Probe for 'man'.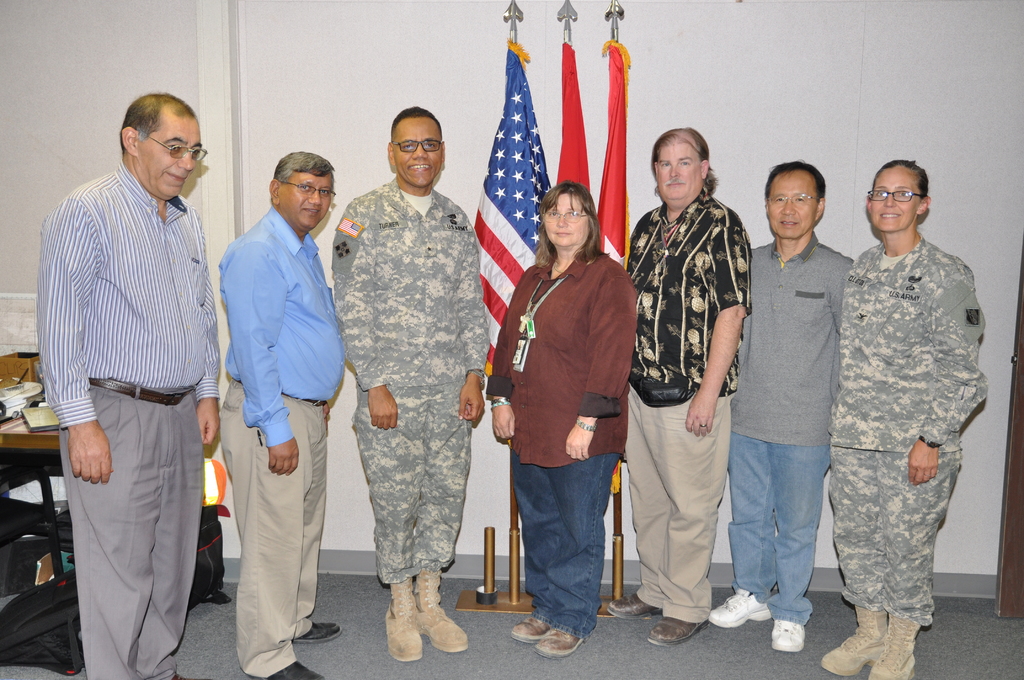
Probe result: [600, 122, 751, 647].
